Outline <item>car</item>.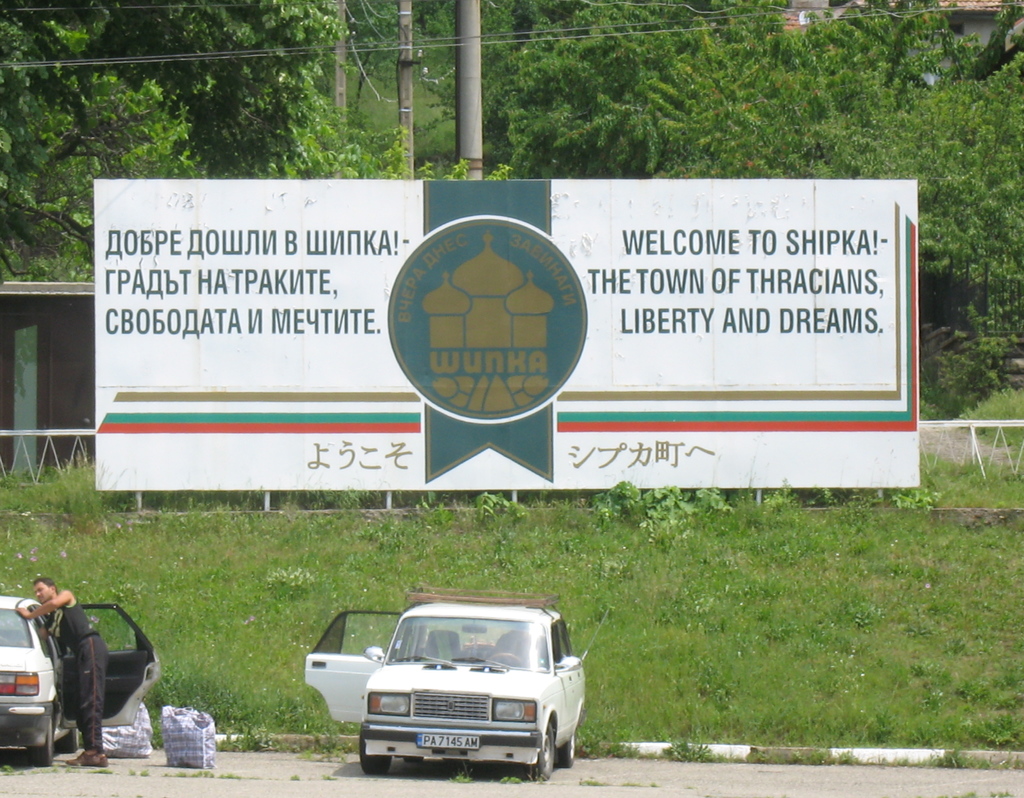
Outline: l=330, t=603, r=582, b=796.
